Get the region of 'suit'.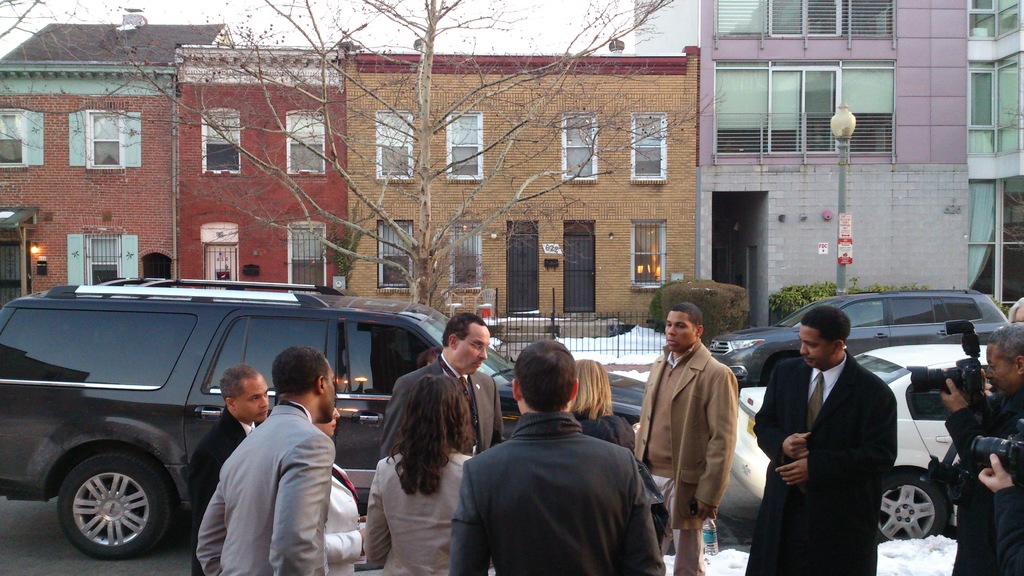
<box>360,441,468,575</box>.
